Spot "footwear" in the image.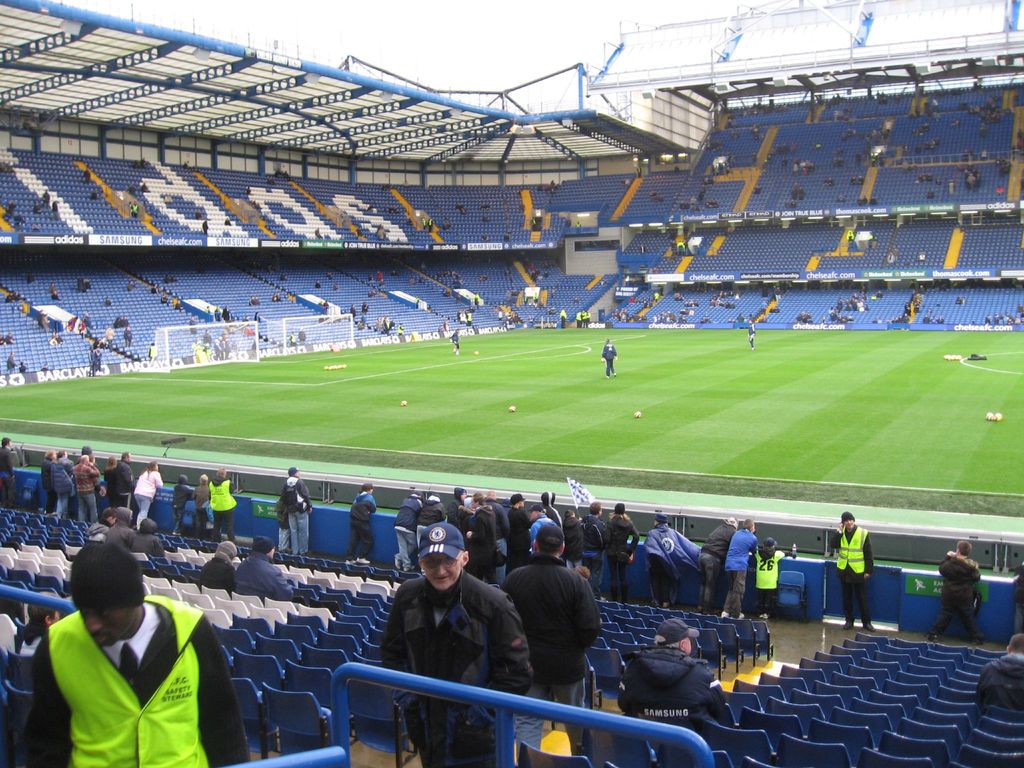
"footwear" found at (660,600,671,609).
